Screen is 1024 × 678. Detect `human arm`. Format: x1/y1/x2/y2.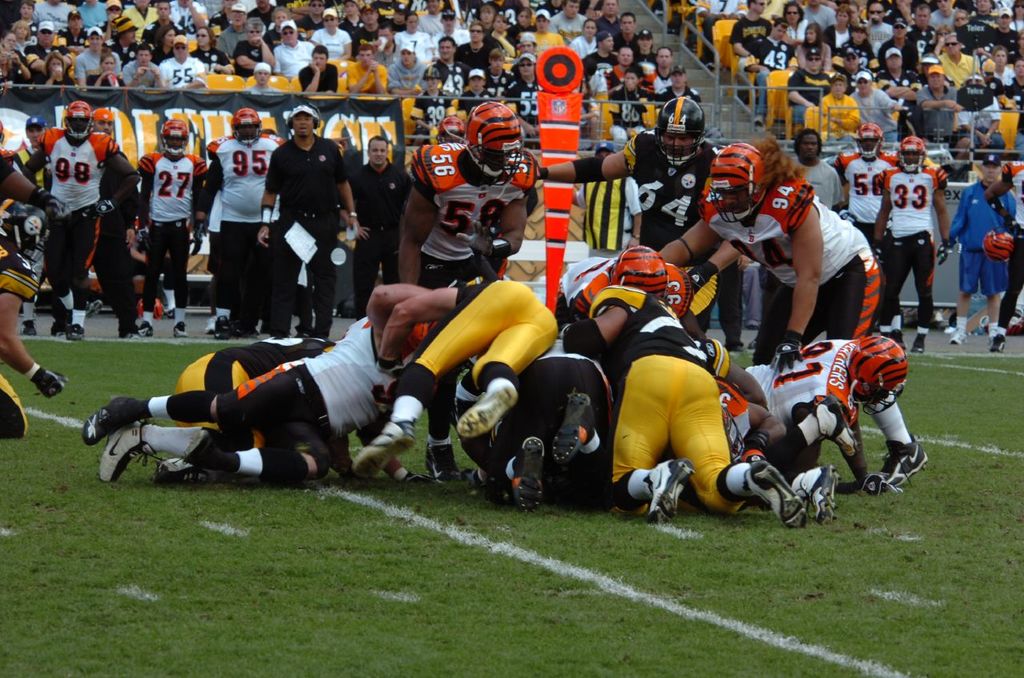
948/193/969/233.
